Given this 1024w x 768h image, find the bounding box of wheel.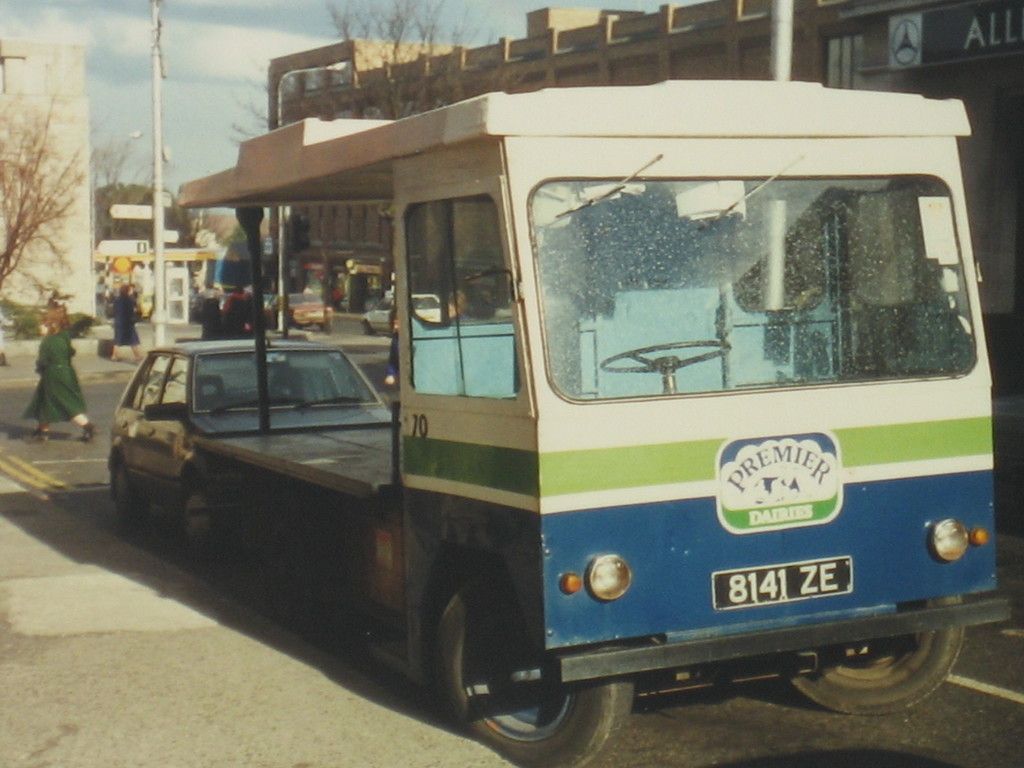
region(364, 321, 372, 333).
